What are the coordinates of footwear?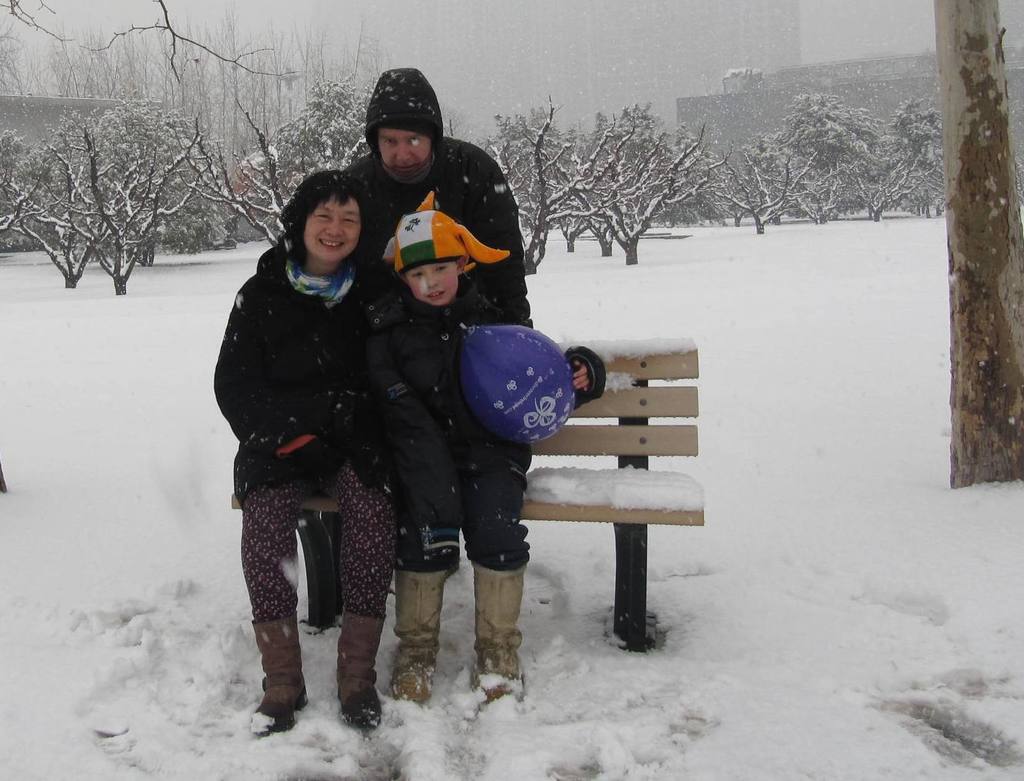
332,614,385,730.
